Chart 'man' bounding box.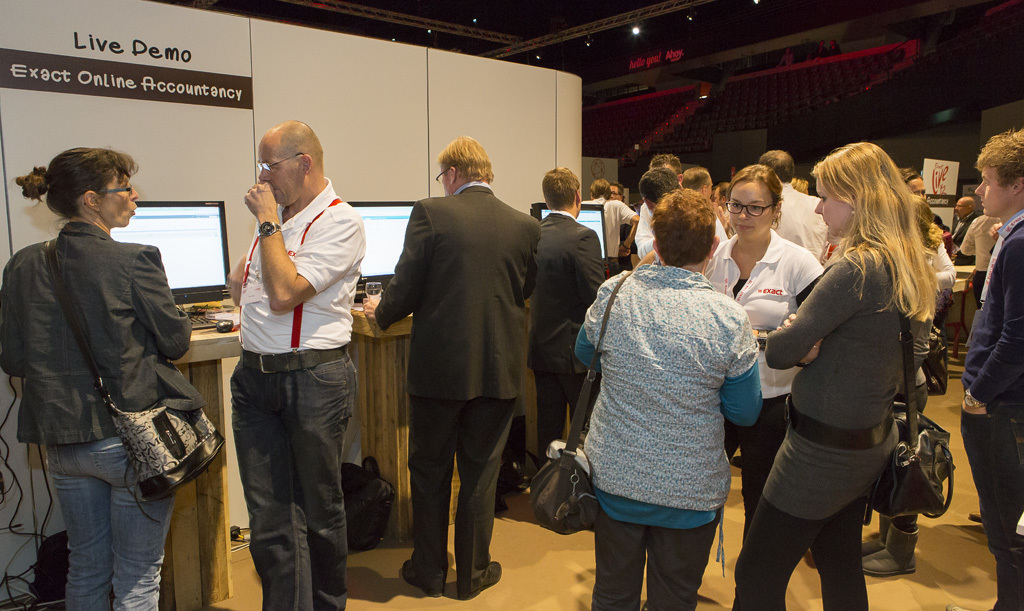
Charted: box=[368, 106, 548, 606].
